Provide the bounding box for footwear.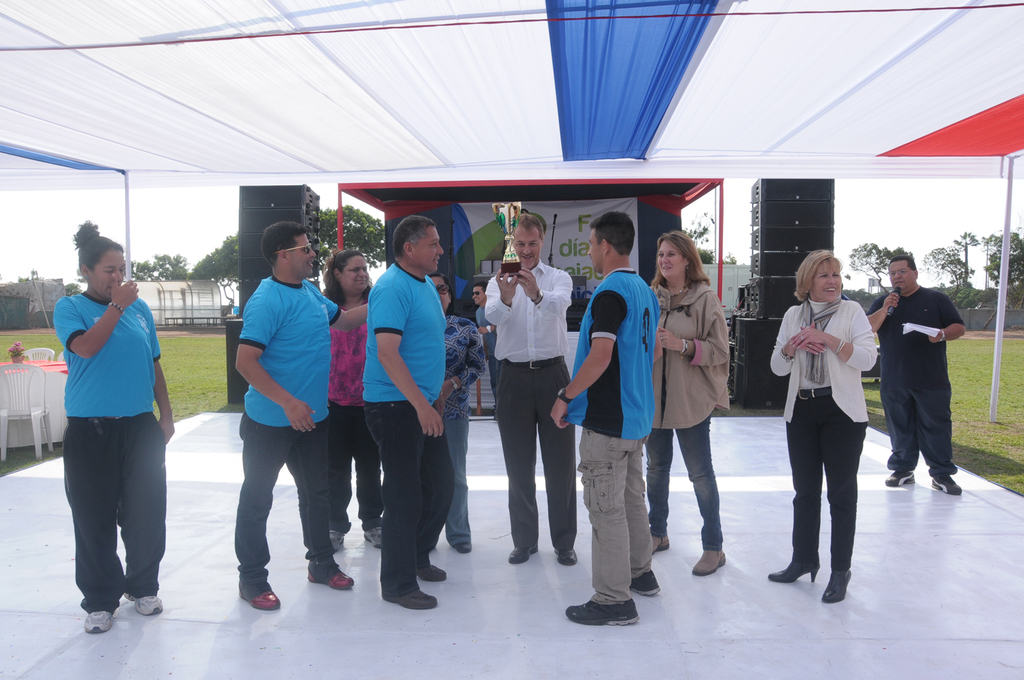
{"left": 928, "top": 476, "right": 963, "bottom": 501}.
